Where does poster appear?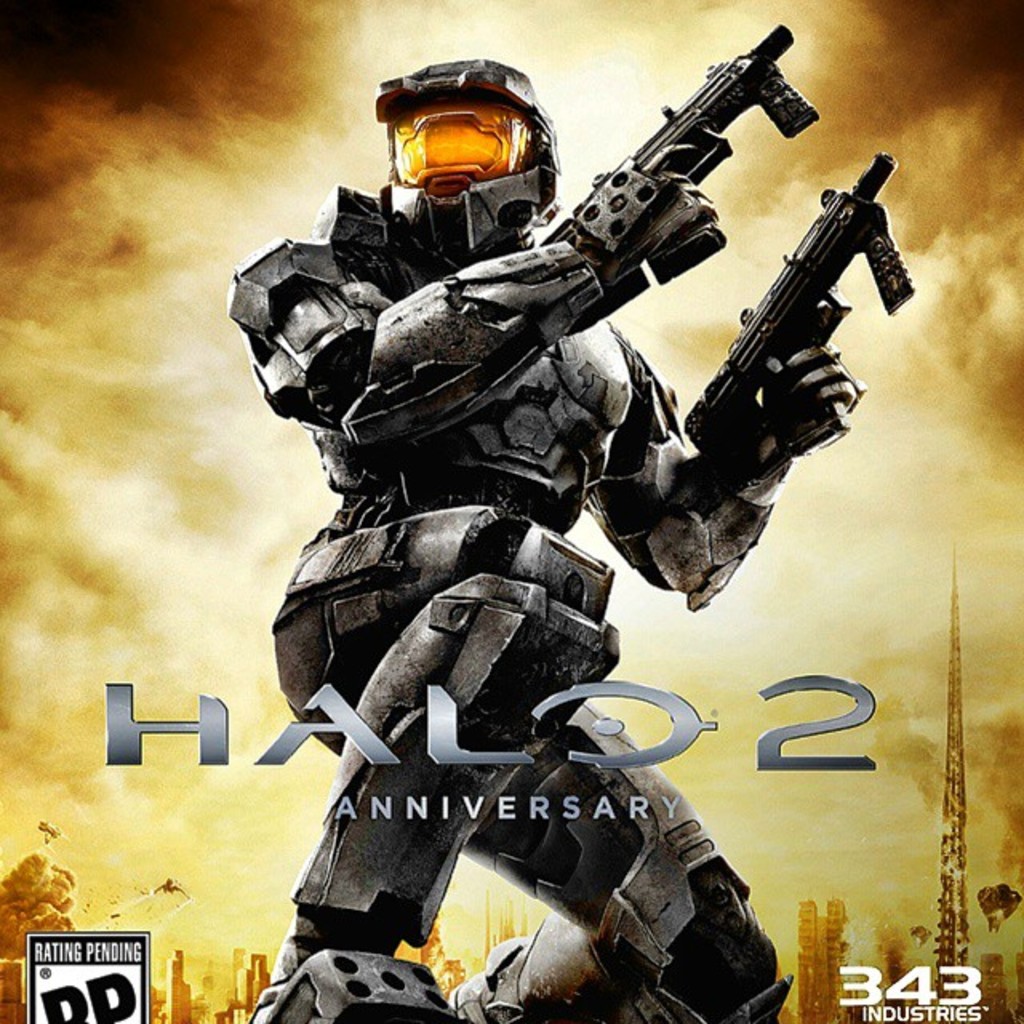
Appears at bbox(0, 0, 1022, 1022).
